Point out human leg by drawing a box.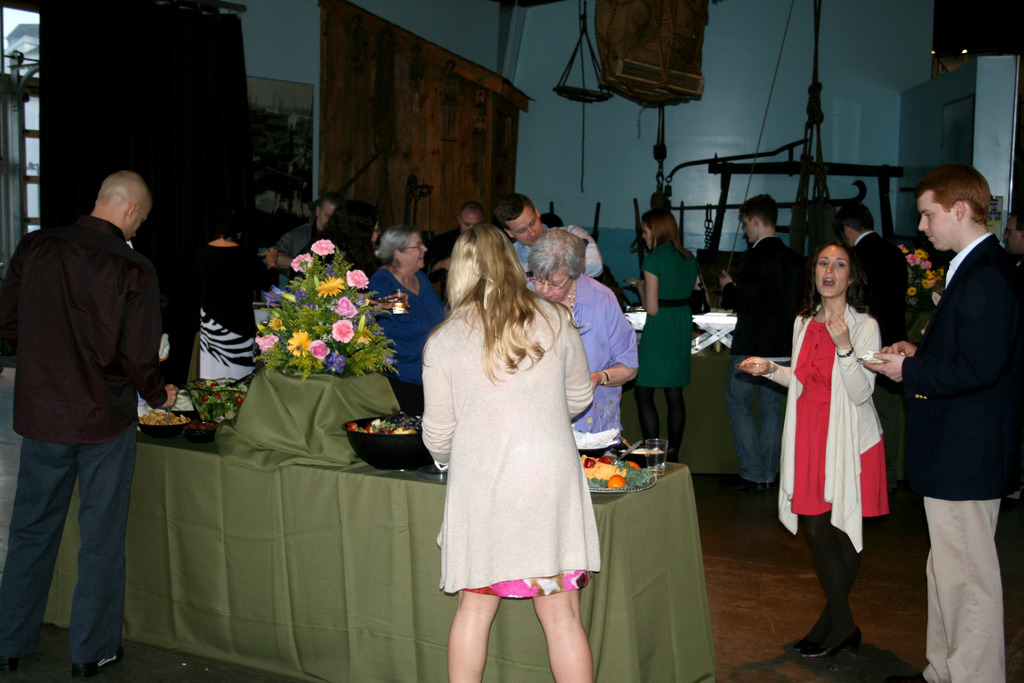
<region>796, 516, 860, 662</region>.
